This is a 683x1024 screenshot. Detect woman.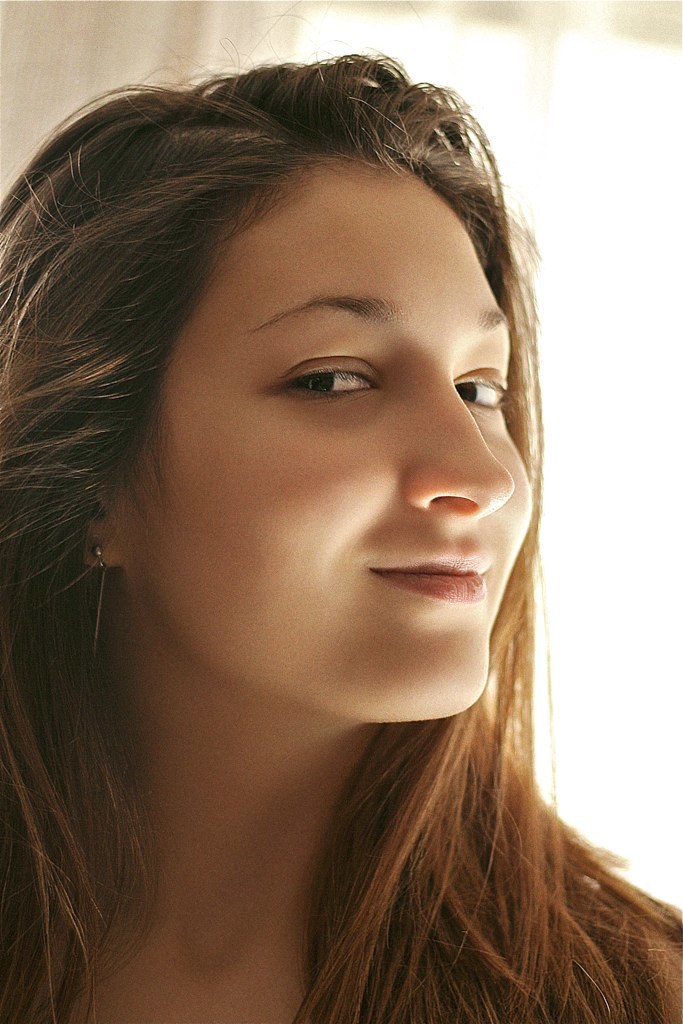
0:59:663:1011.
